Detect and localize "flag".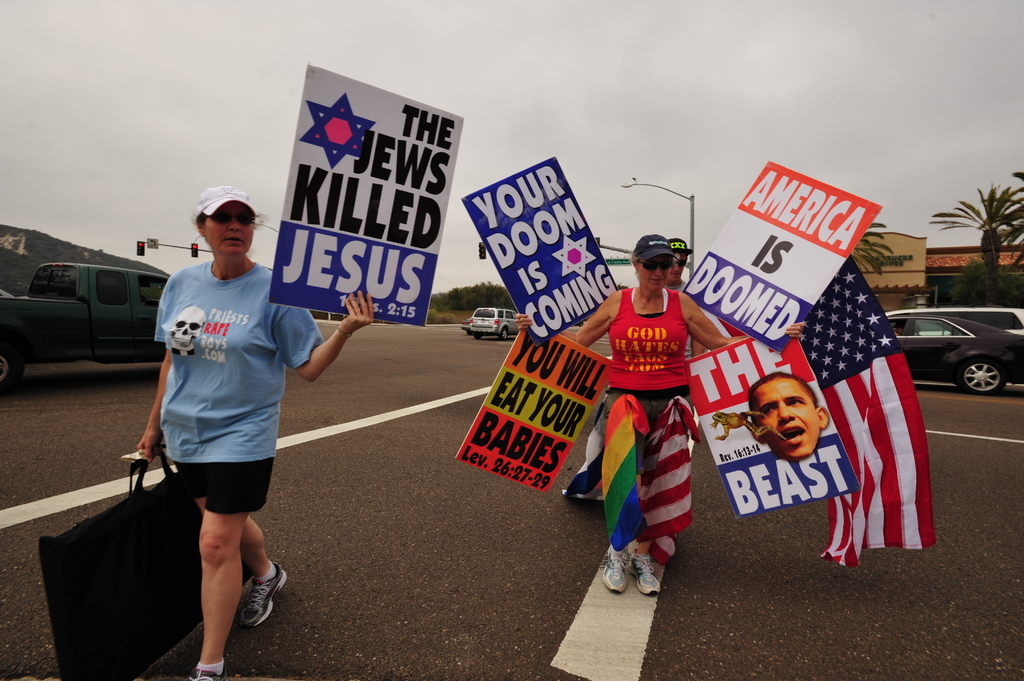
Localized at x1=784 y1=243 x2=935 y2=569.
